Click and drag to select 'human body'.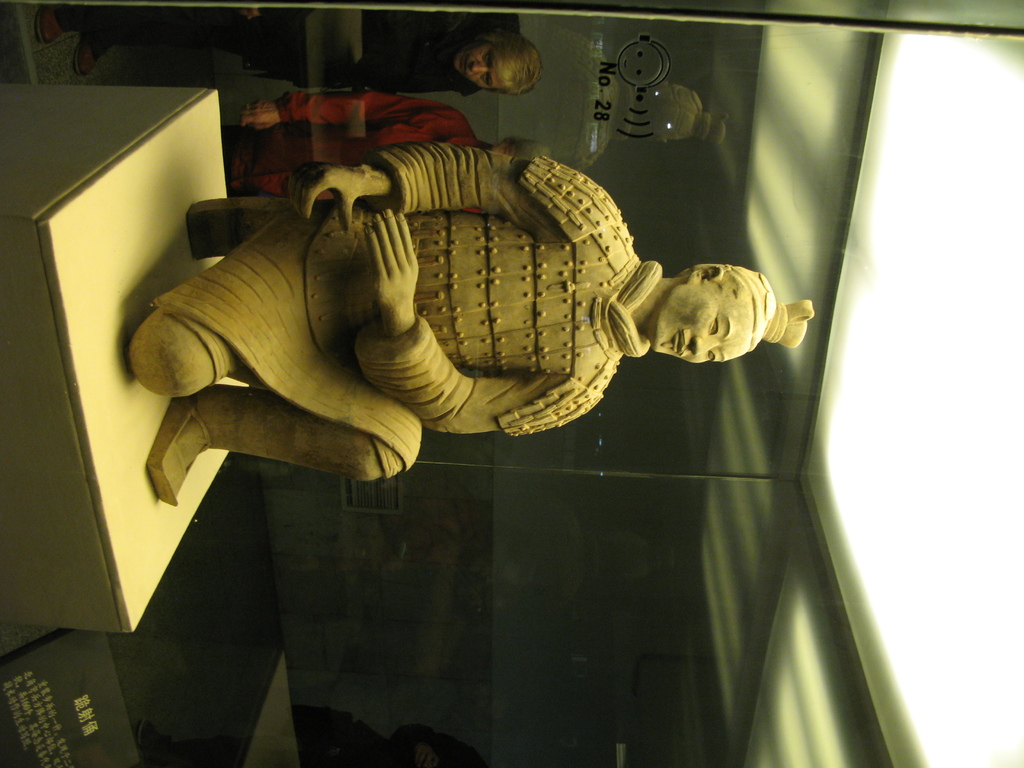
Selection: [131,142,767,500].
